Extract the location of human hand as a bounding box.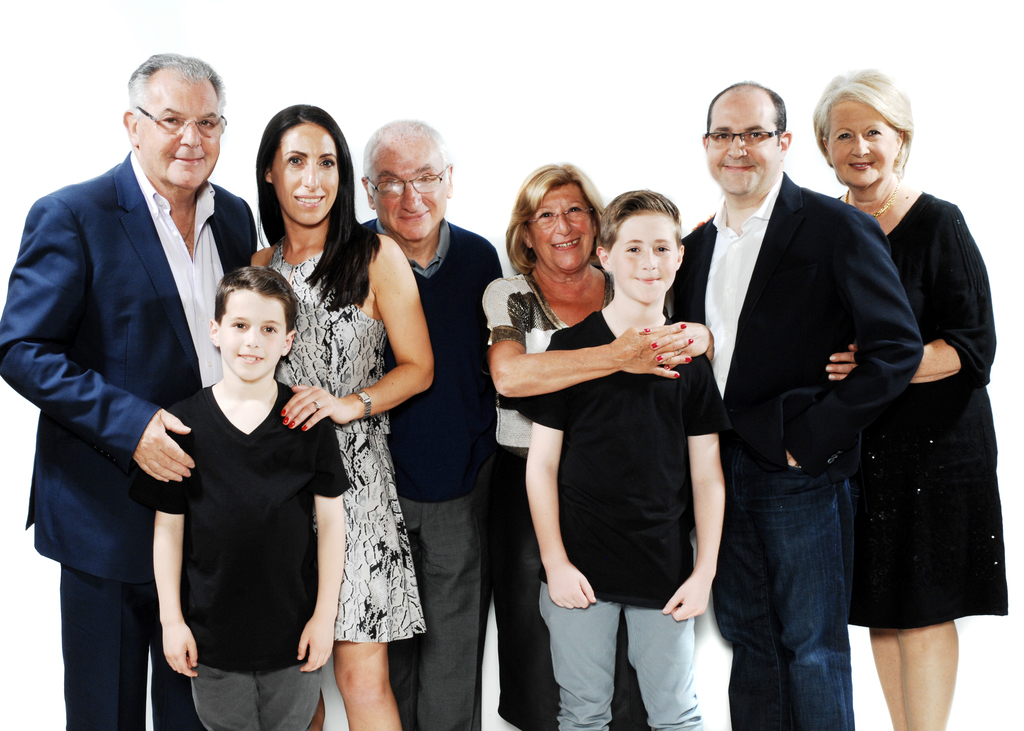
Rect(658, 574, 715, 623).
